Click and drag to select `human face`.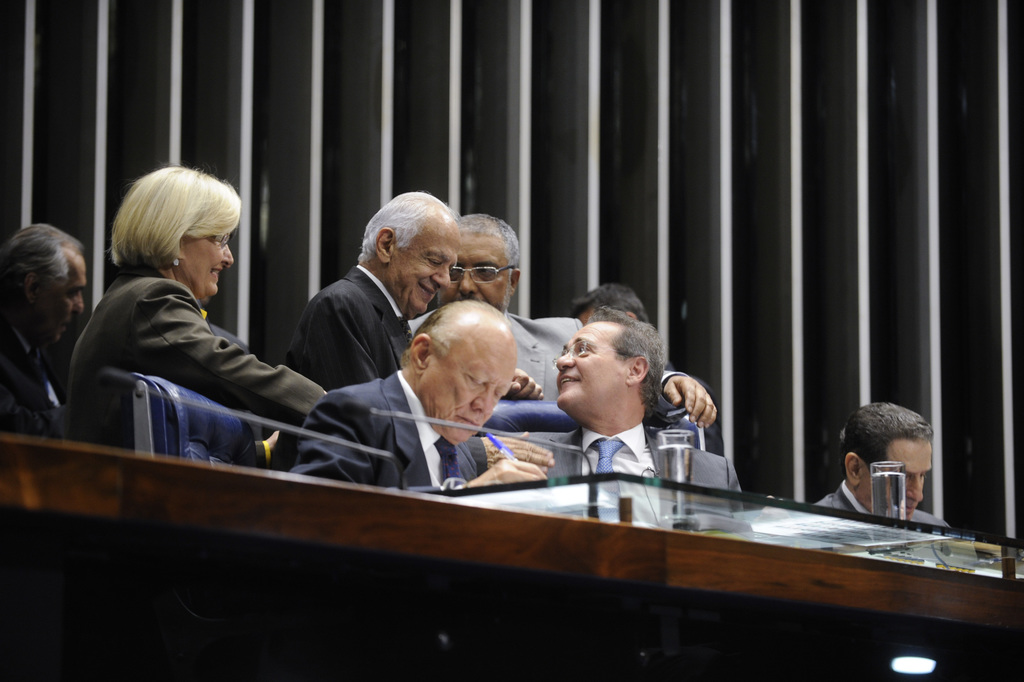
Selection: <box>391,221,455,314</box>.
